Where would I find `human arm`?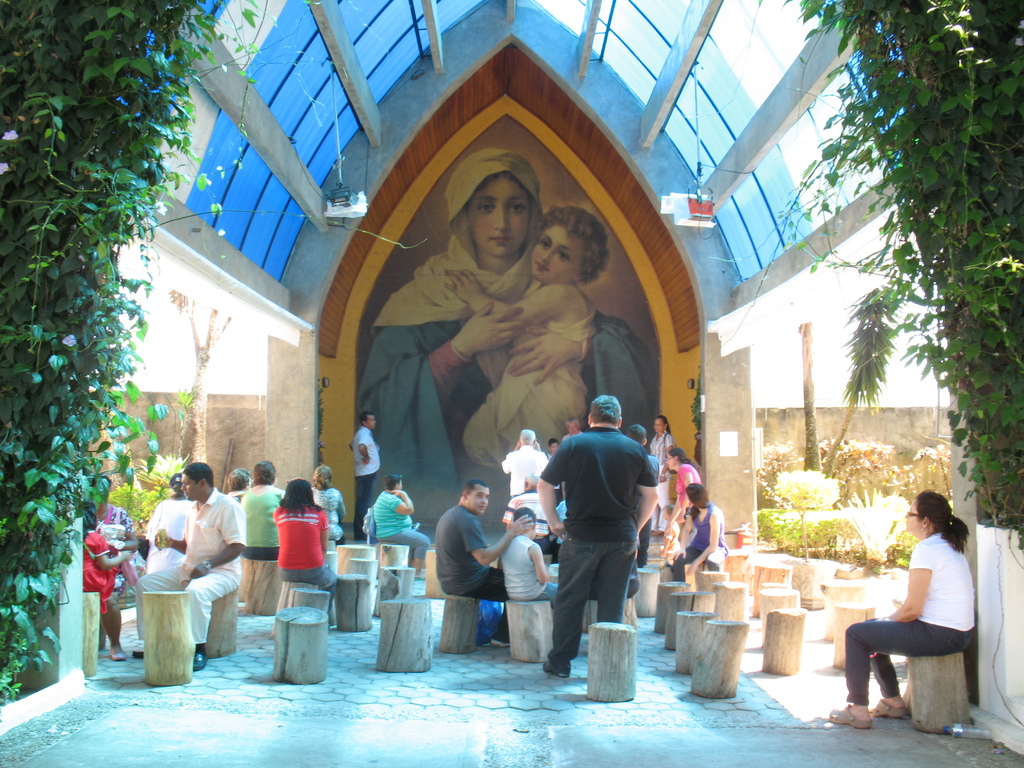
At detection(656, 433, 676, 465).
